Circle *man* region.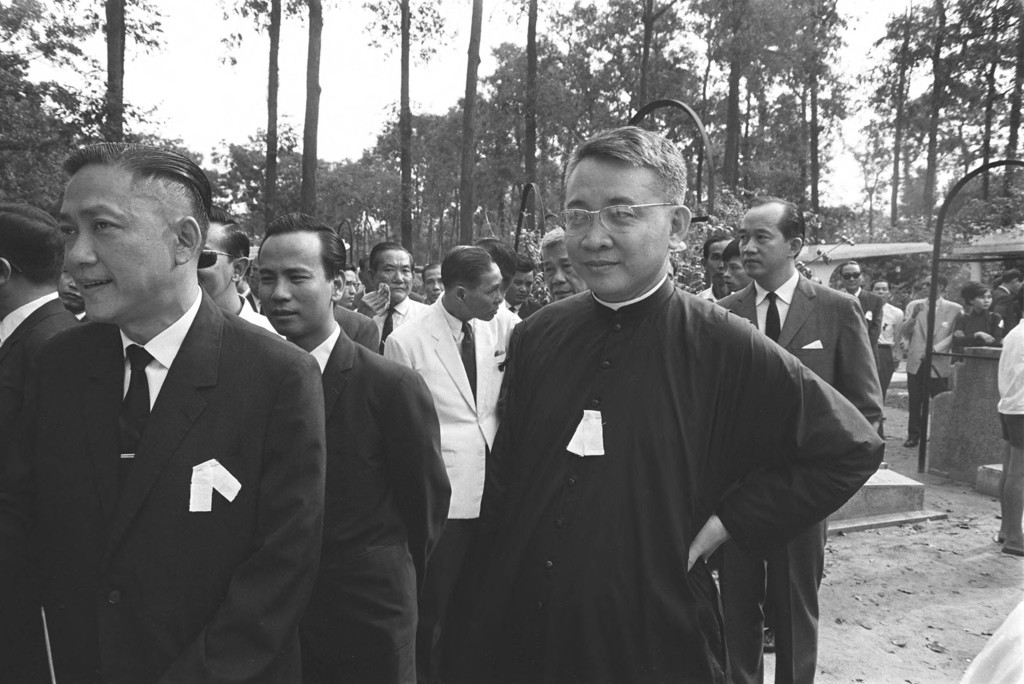
Region: {"x1": 451, "y1": 128, "x2": 888, "y2": 683}.
